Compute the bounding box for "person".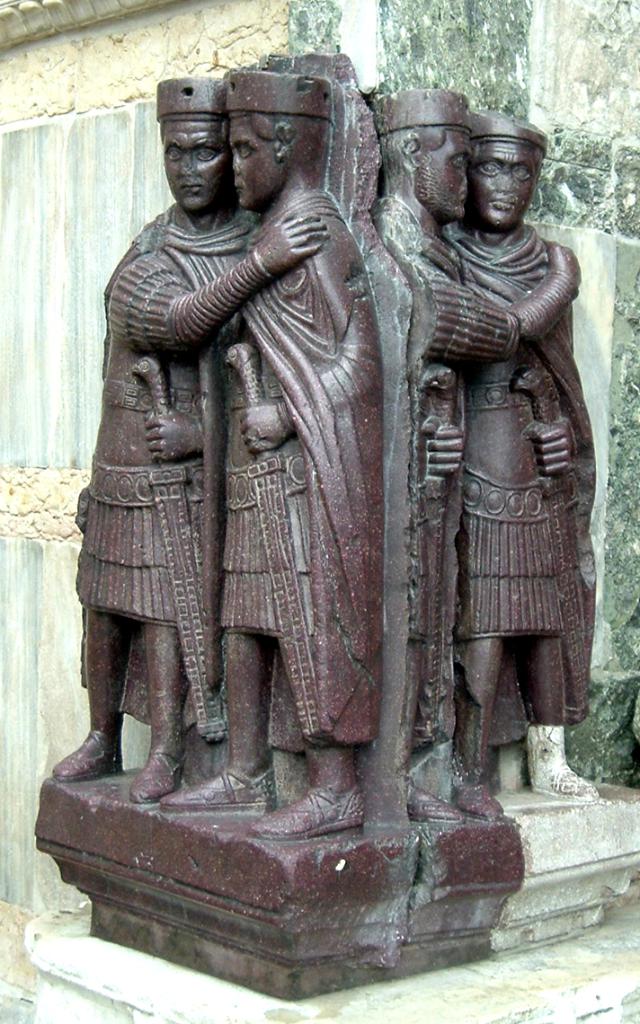
448,109,612,824.
